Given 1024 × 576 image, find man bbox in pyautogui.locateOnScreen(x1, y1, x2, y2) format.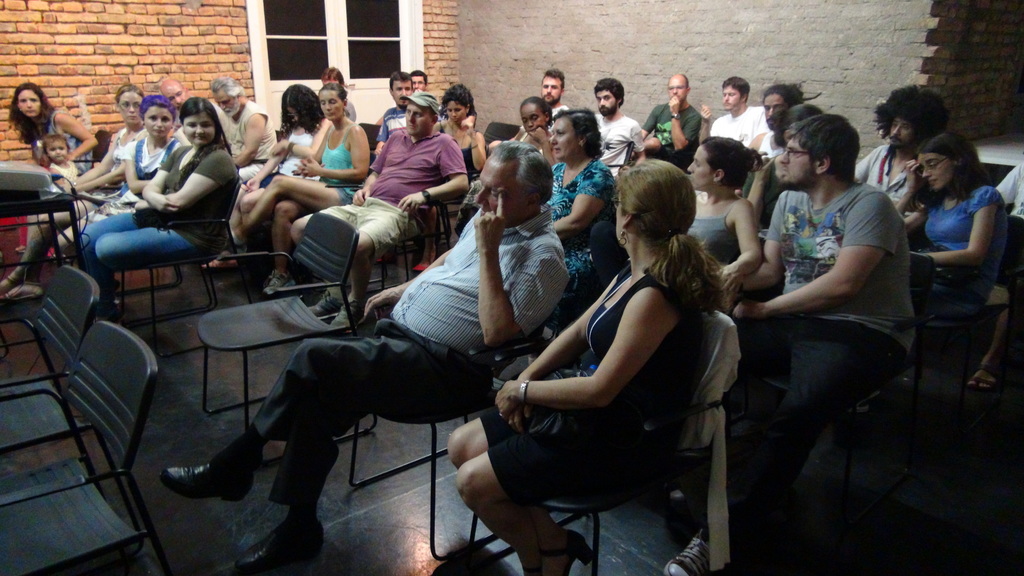
pyautogui.locateOnScreen(507, 66, 573, 144).
